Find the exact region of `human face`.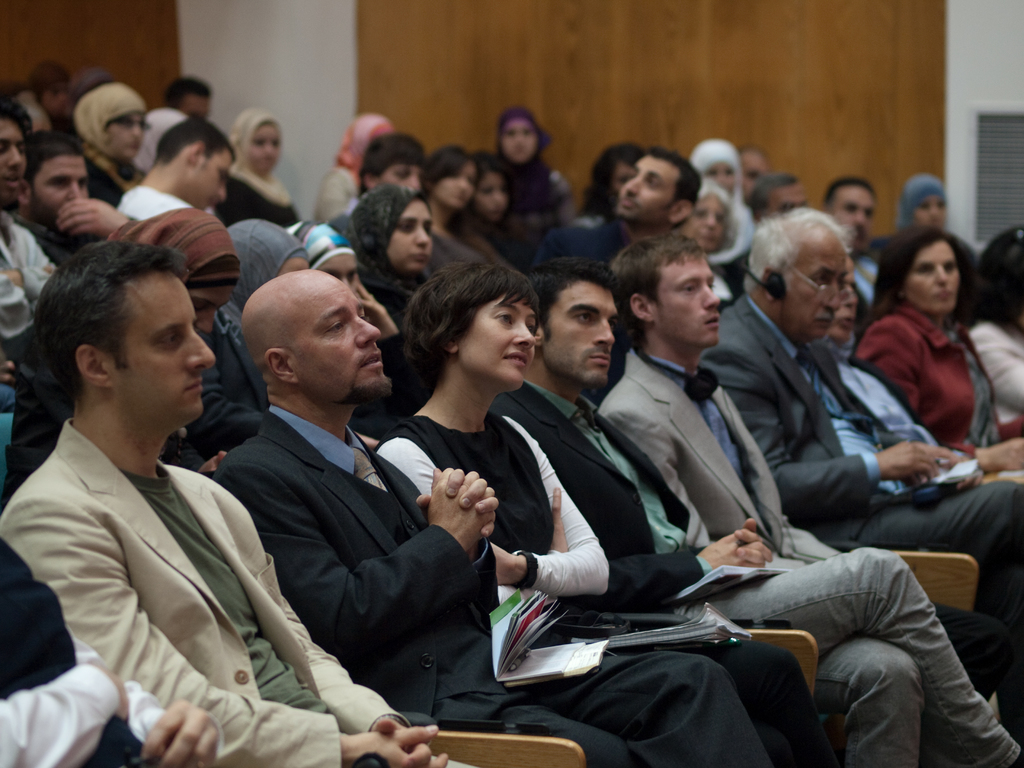
Exact region: 838,278,861,332.
